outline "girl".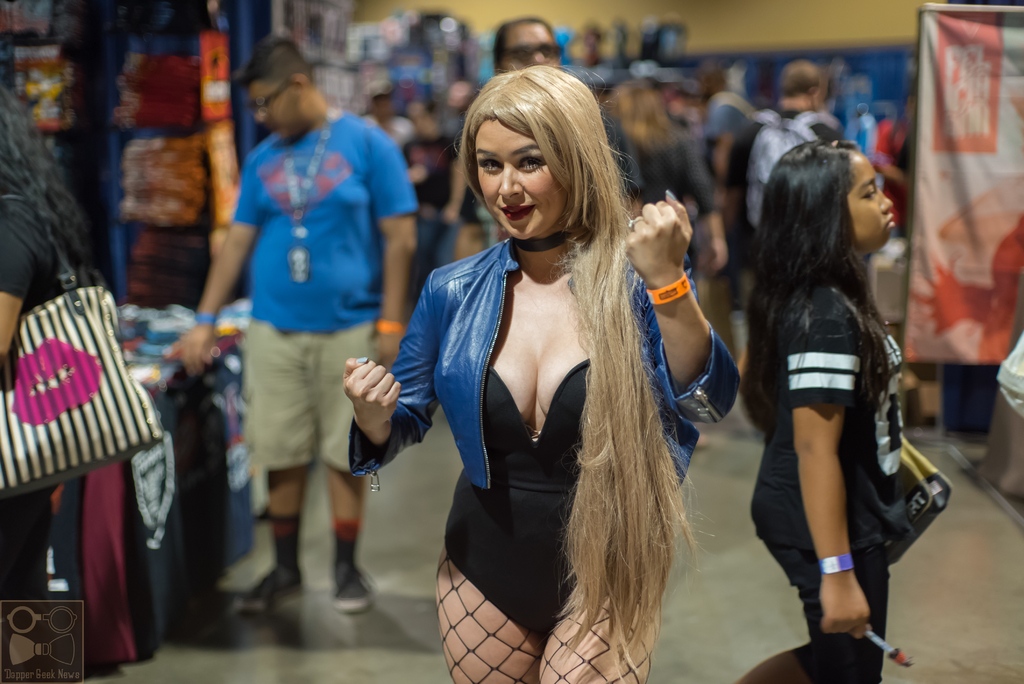
Outline: 748 141 886 680.
